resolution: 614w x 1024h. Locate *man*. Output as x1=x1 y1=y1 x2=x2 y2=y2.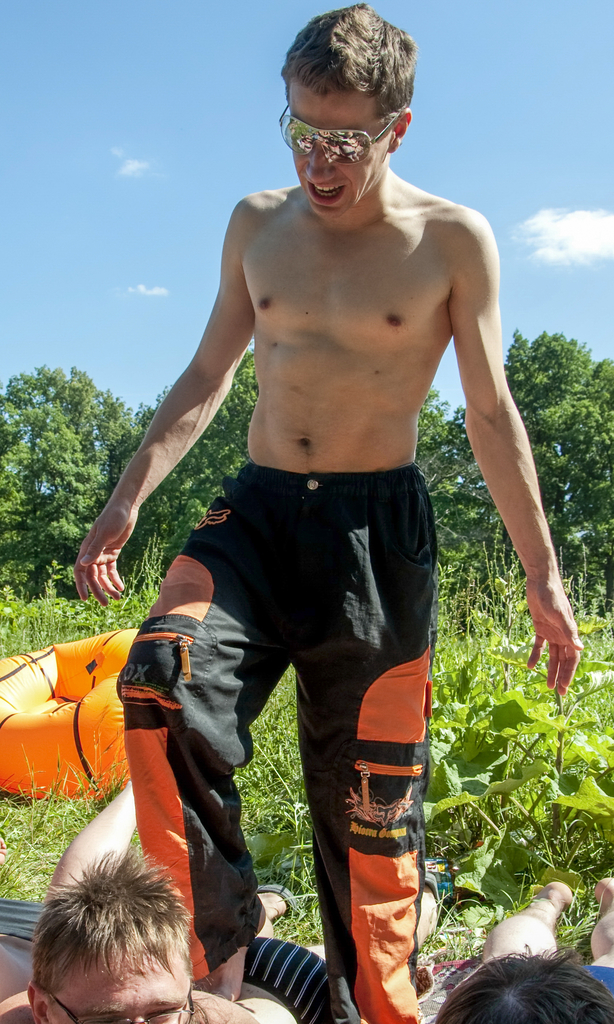
x1=443 y1=881 x2=613 y2=1023.
